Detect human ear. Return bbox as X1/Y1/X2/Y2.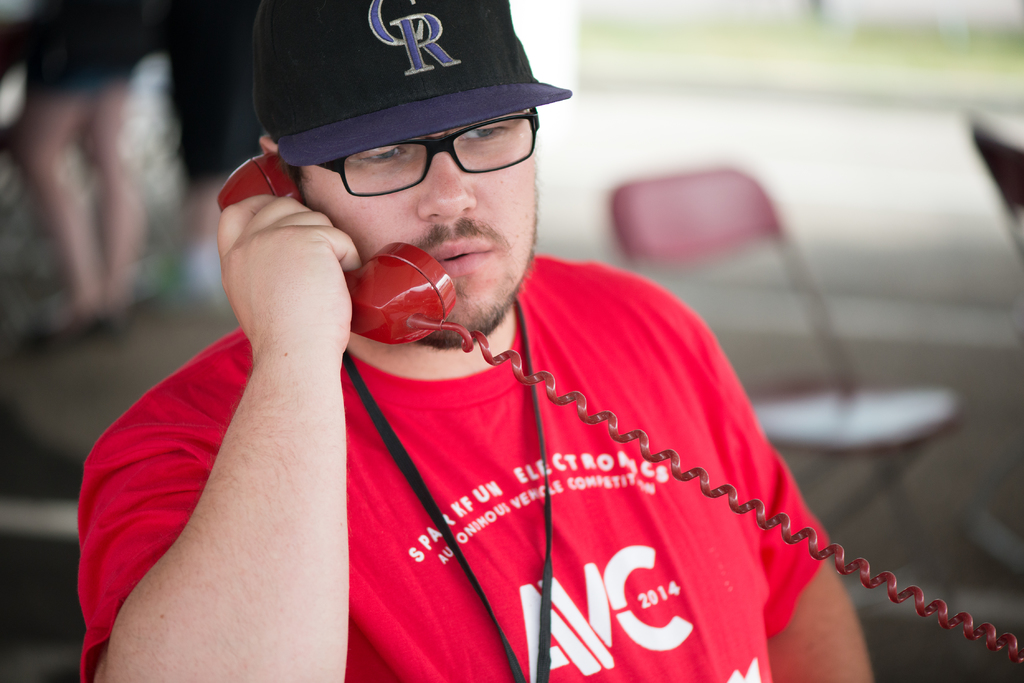
259/133/283/153.
